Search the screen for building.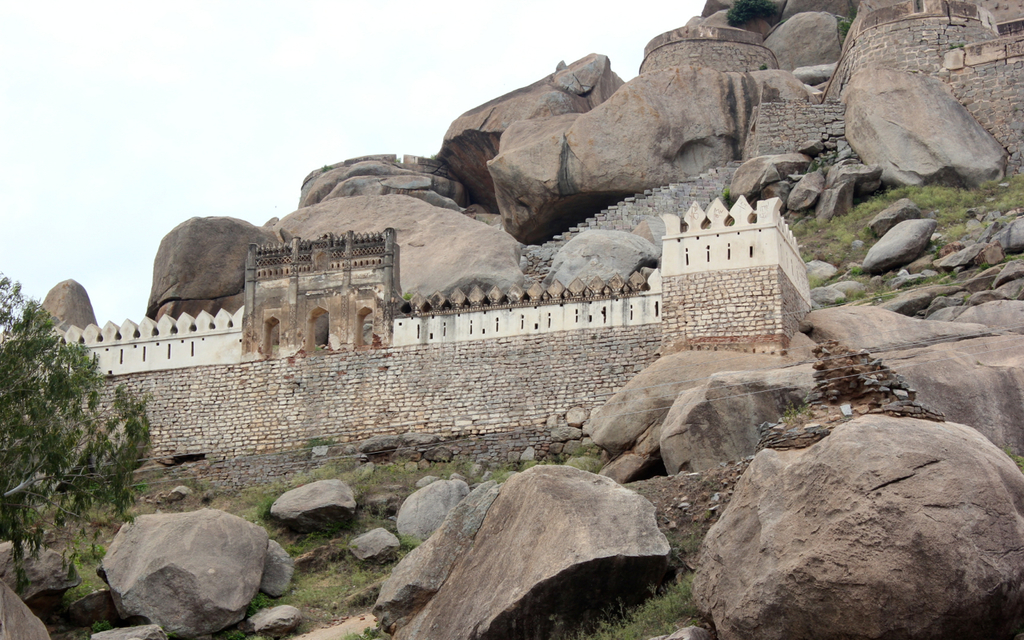
Found at box=[0, 194, 815, 478].
